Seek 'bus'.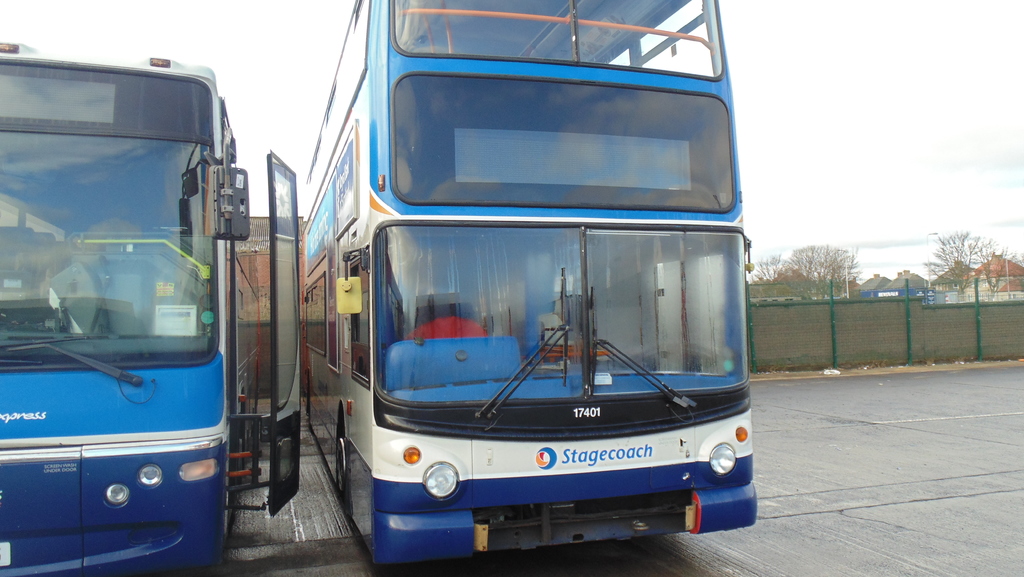
crop(0, 44, 302, 576).
